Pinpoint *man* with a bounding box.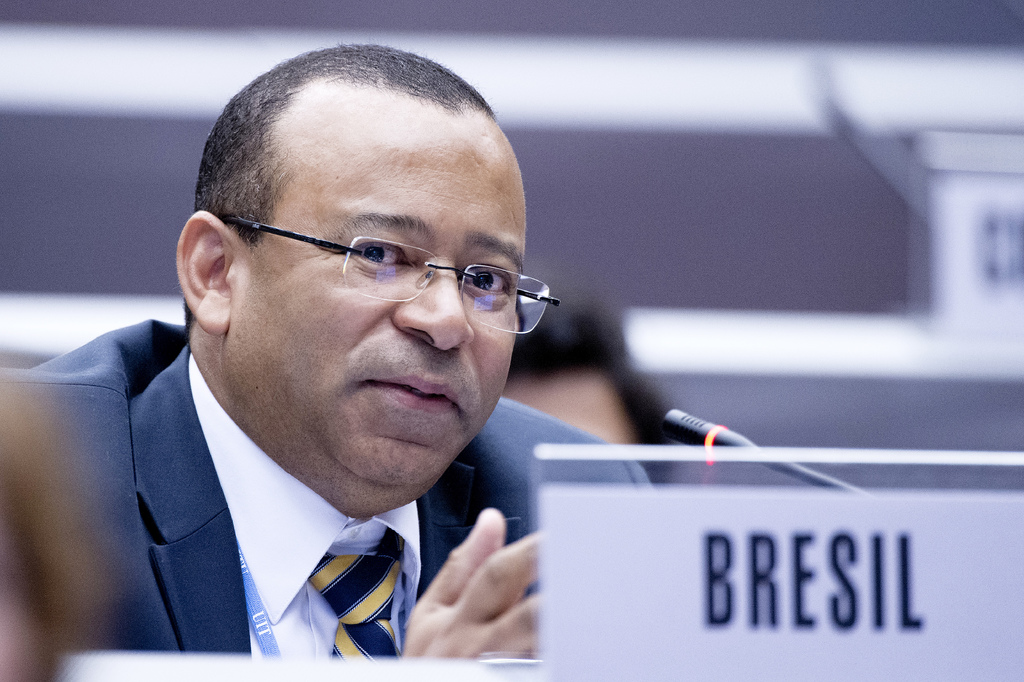
pyautogui.locateOnScreen(499, 293, 675, 487).
